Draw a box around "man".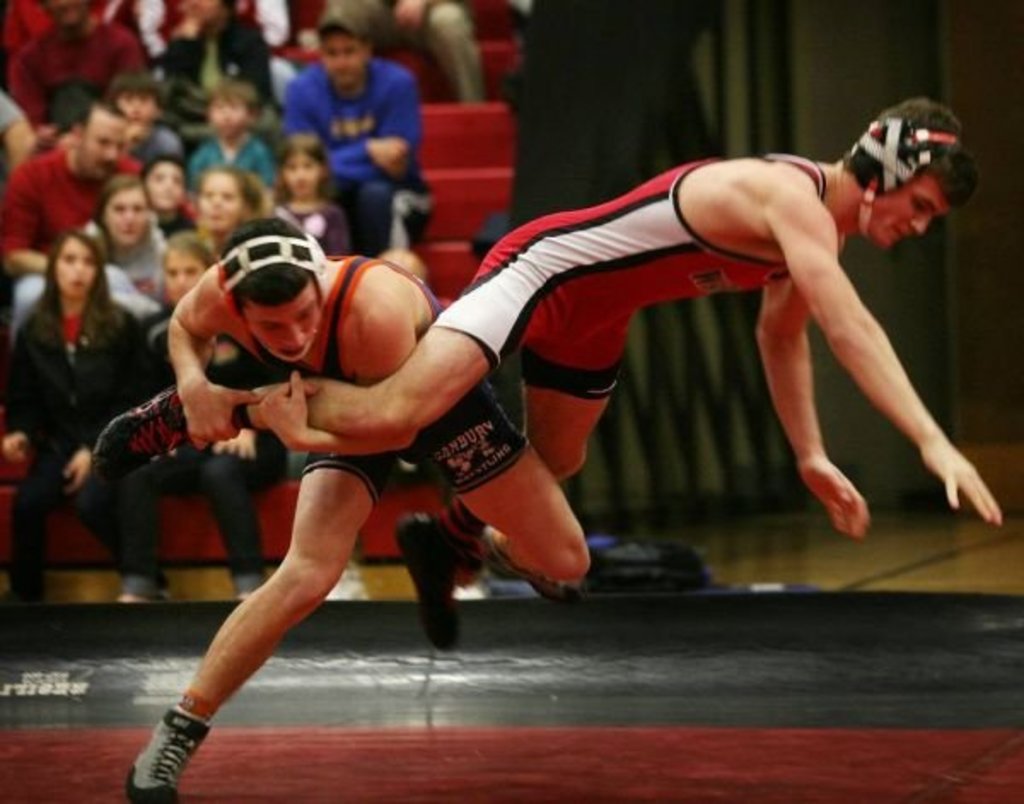
(282, 9, 430, 253).
